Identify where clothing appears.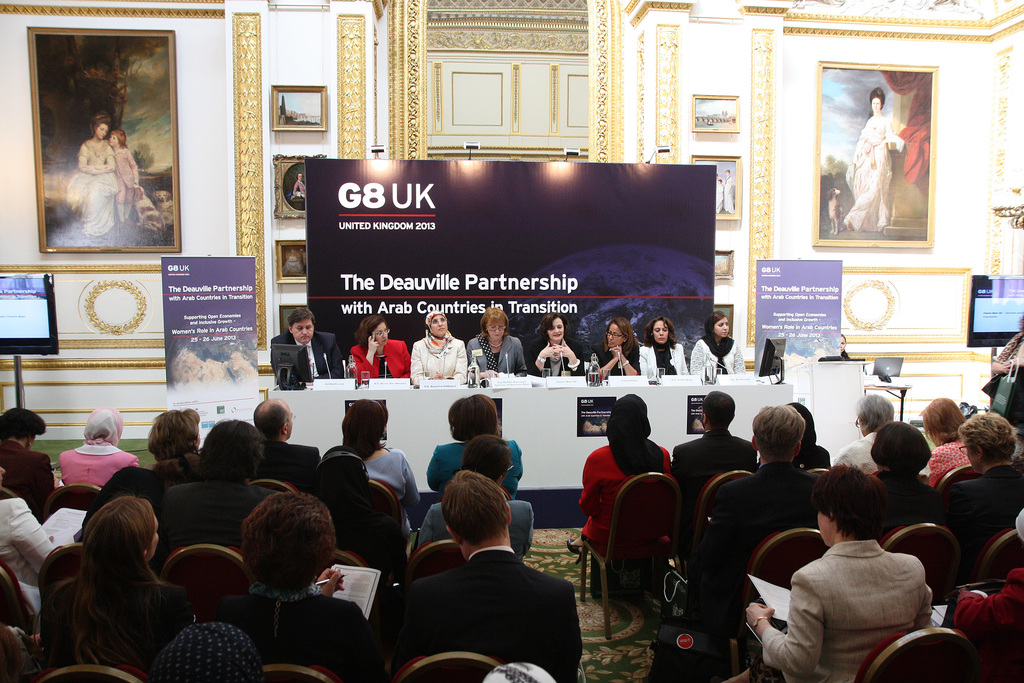
Appears at region(694, 339, 746, 378).
